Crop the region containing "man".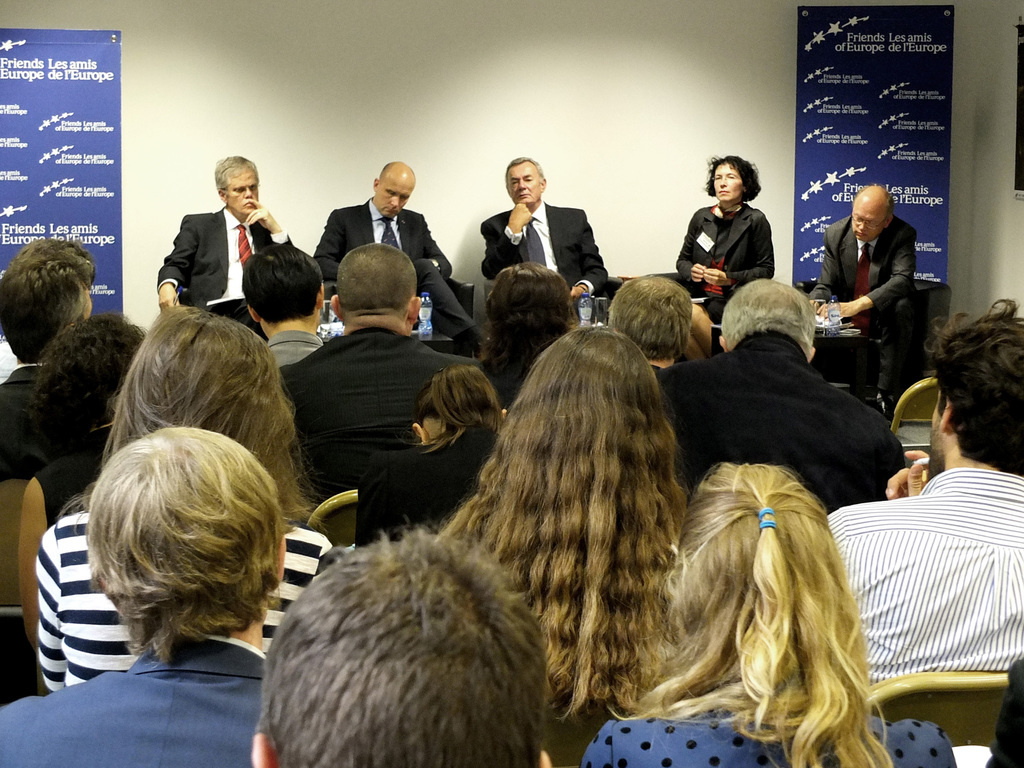
Crop region: <bbox>0, 427, 297, 767</bbox>.
